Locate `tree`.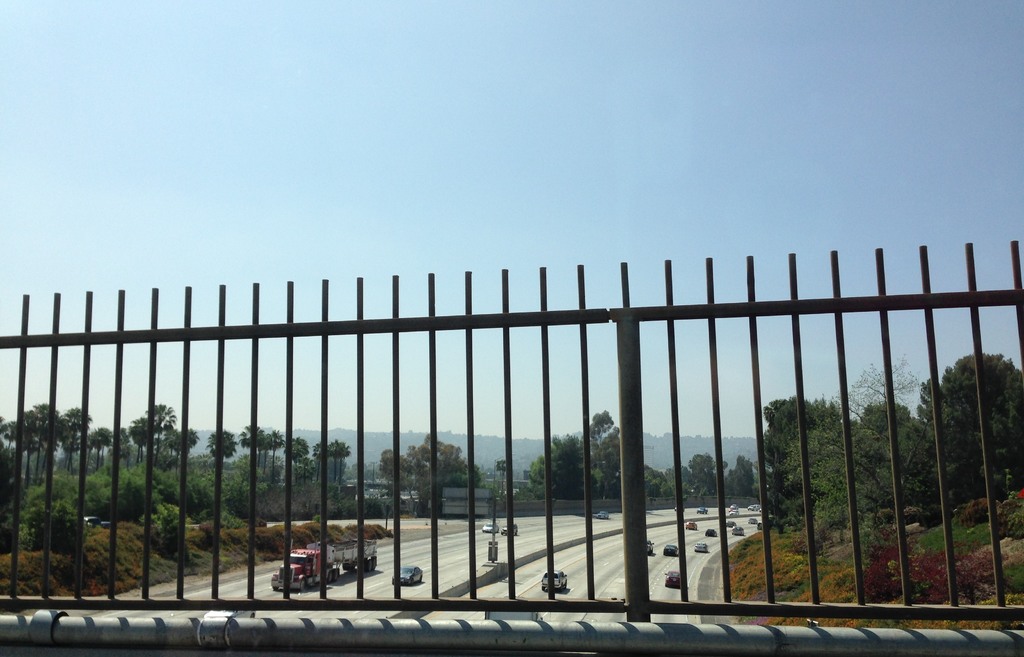
Bounding box: Rect(131, 420, 145, 458).
